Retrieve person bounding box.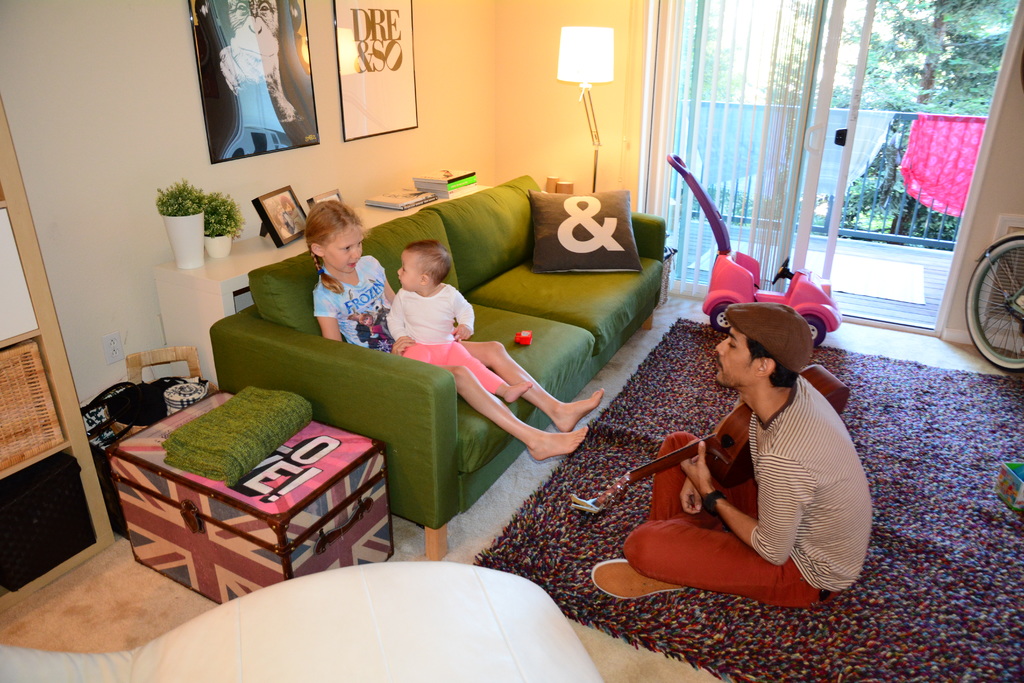
Bounding box: detection(392, 236, 529, 399).
